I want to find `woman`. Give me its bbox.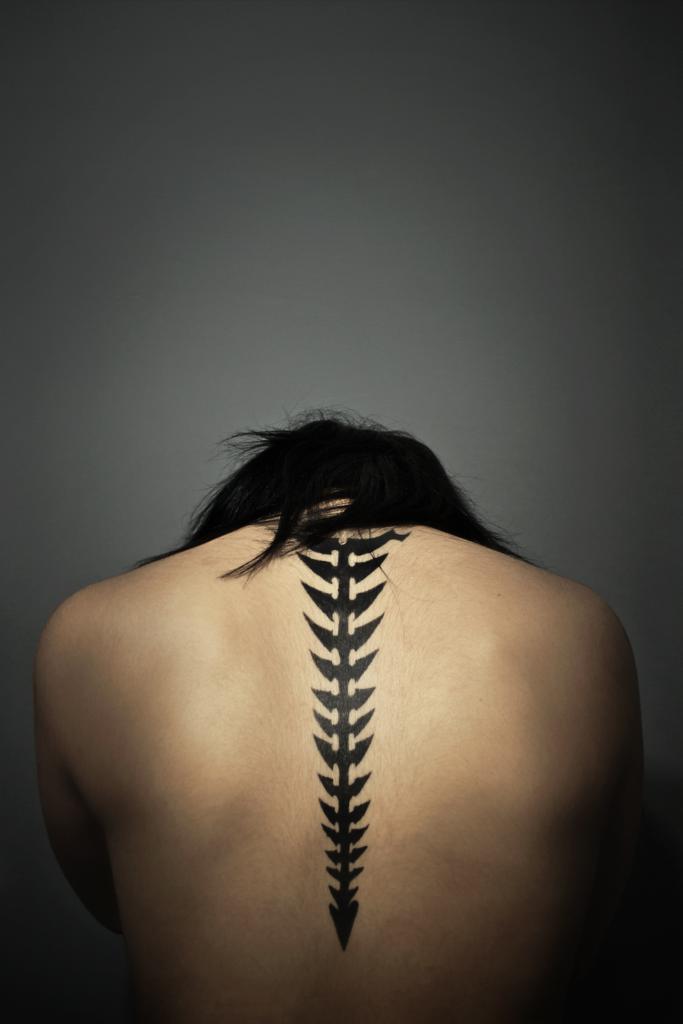
x1=18 y1=414 x2=666 y2=1018.
